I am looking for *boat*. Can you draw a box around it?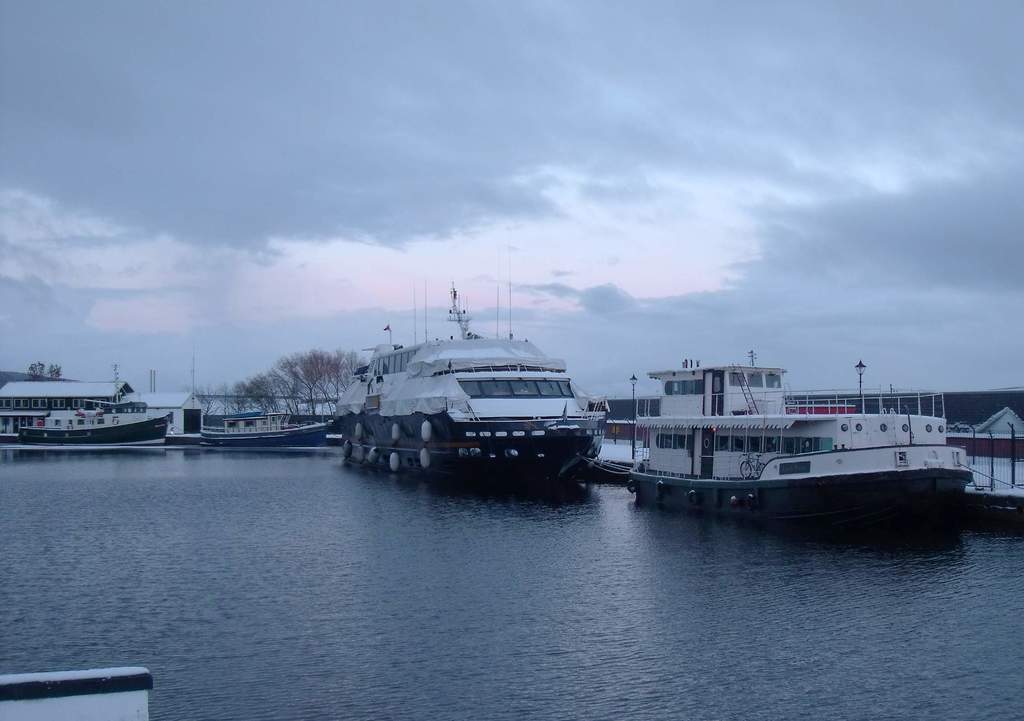
Sure, the bounding box is x1=592, y1=318, x2=990, y2=526.
